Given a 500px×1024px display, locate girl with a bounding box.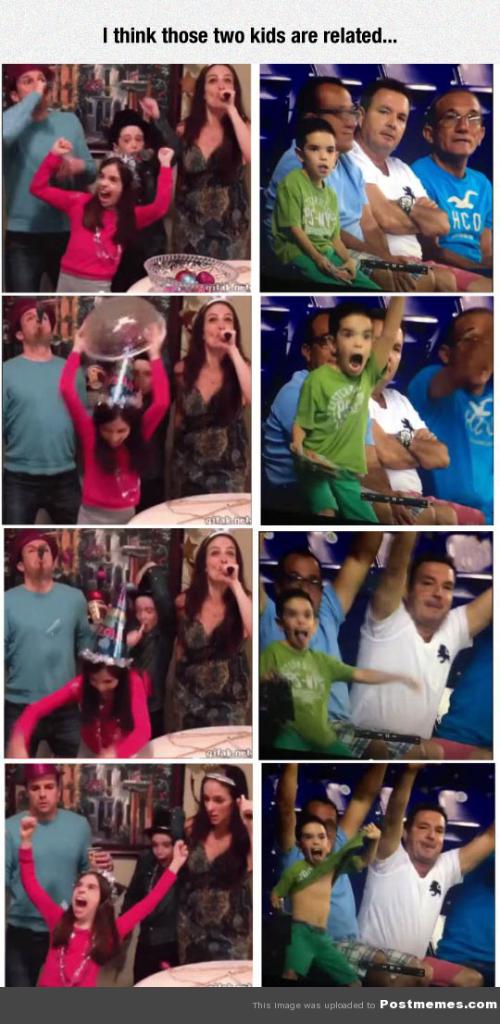
Located: (3, 655, 144, 769).
